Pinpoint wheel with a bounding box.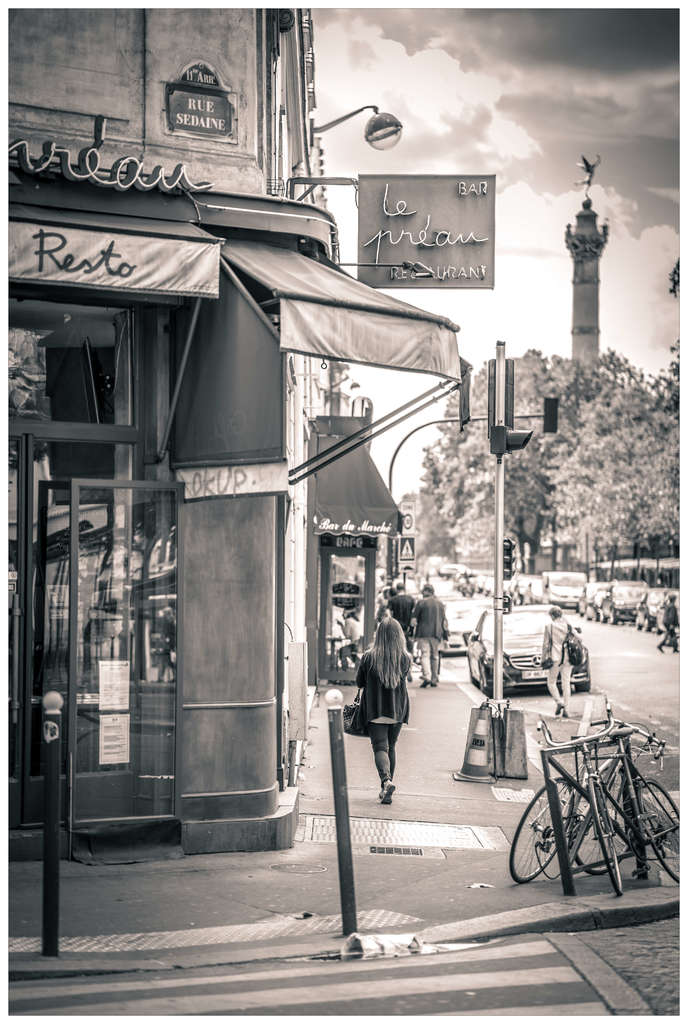
box(636, 618, 641, 630).
